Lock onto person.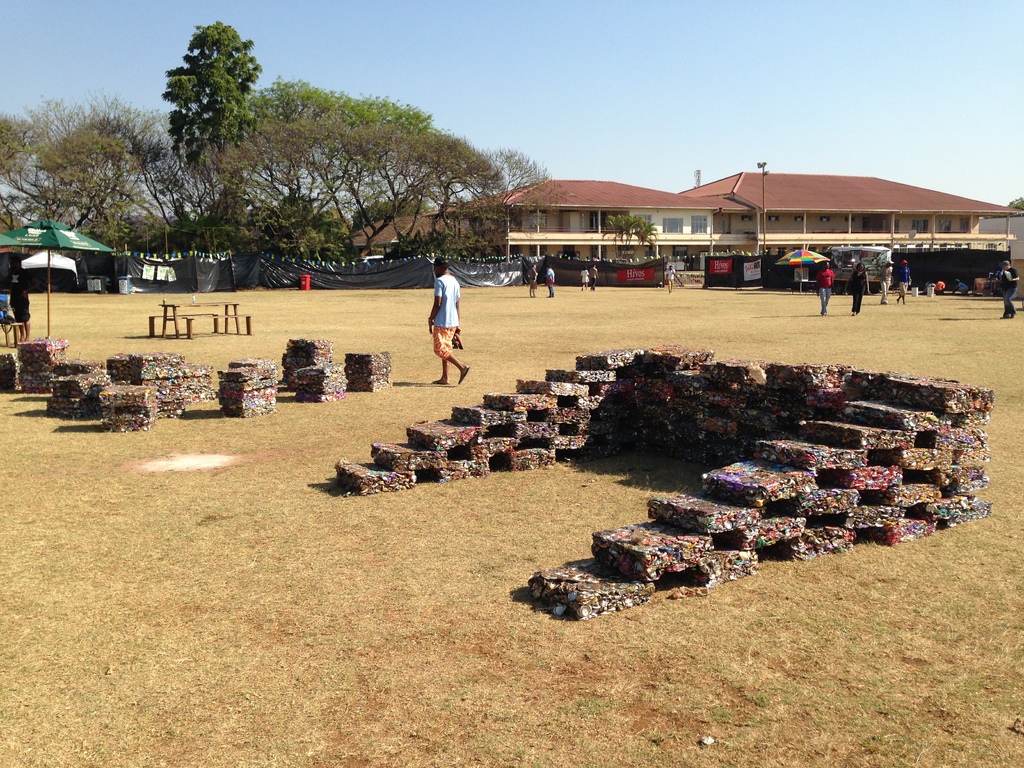
Locked: [668, 265, 676, 291].
